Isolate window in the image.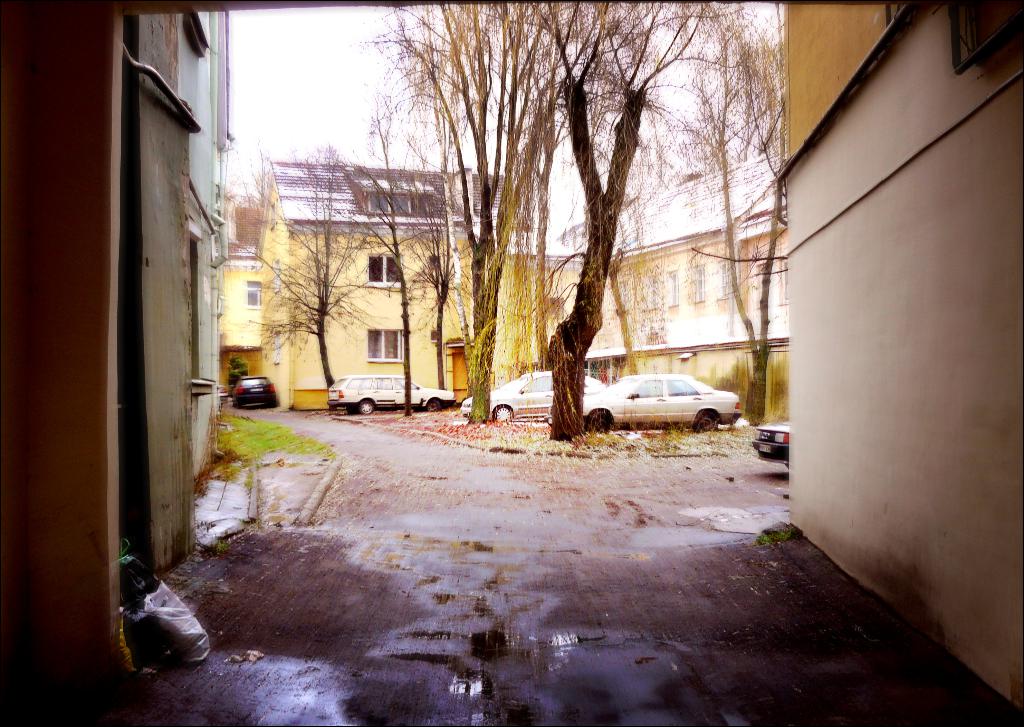
Isolated region: (x1=372, y1=254, x2=399, y2=285).
